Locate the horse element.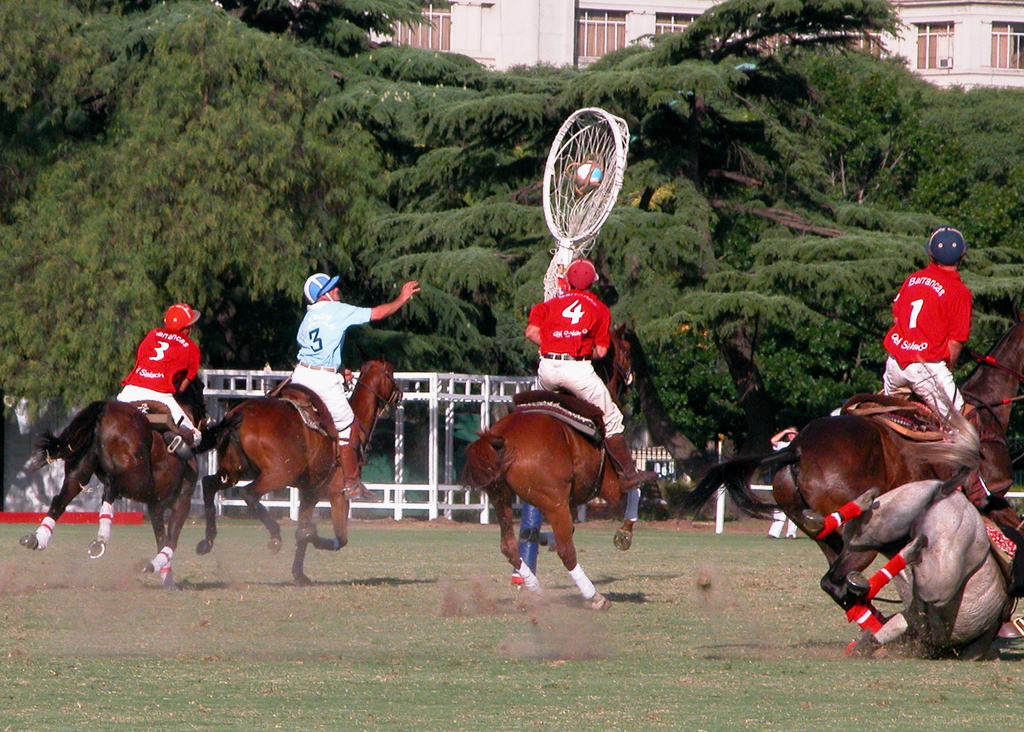
Element bbox: 459:323:649:616.
